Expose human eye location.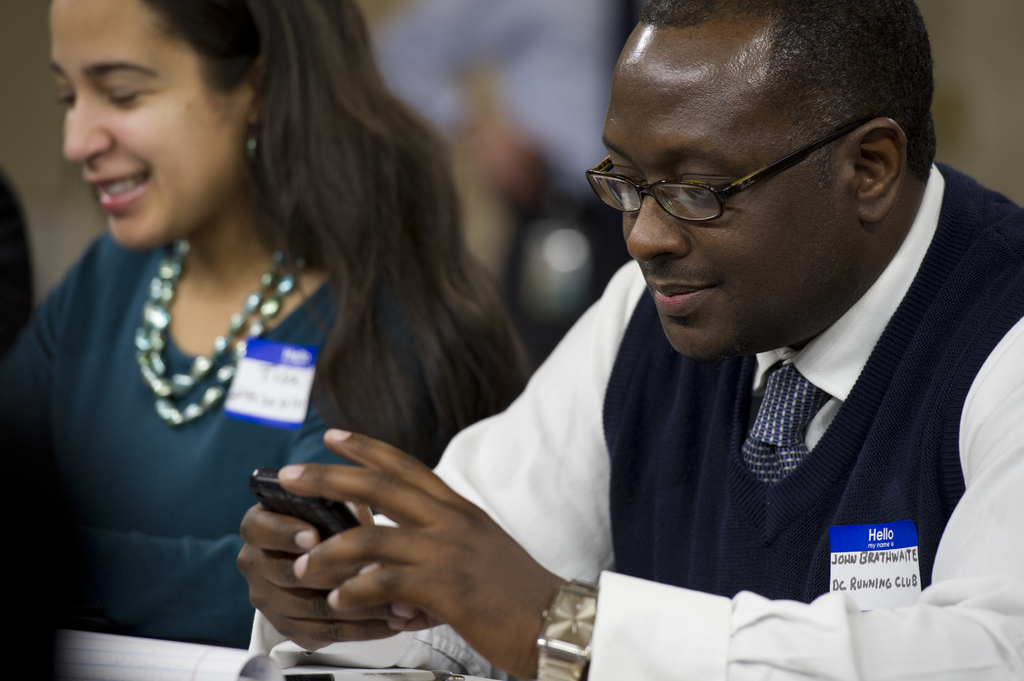
Exposed at crop(609, 159, 643, 200).
